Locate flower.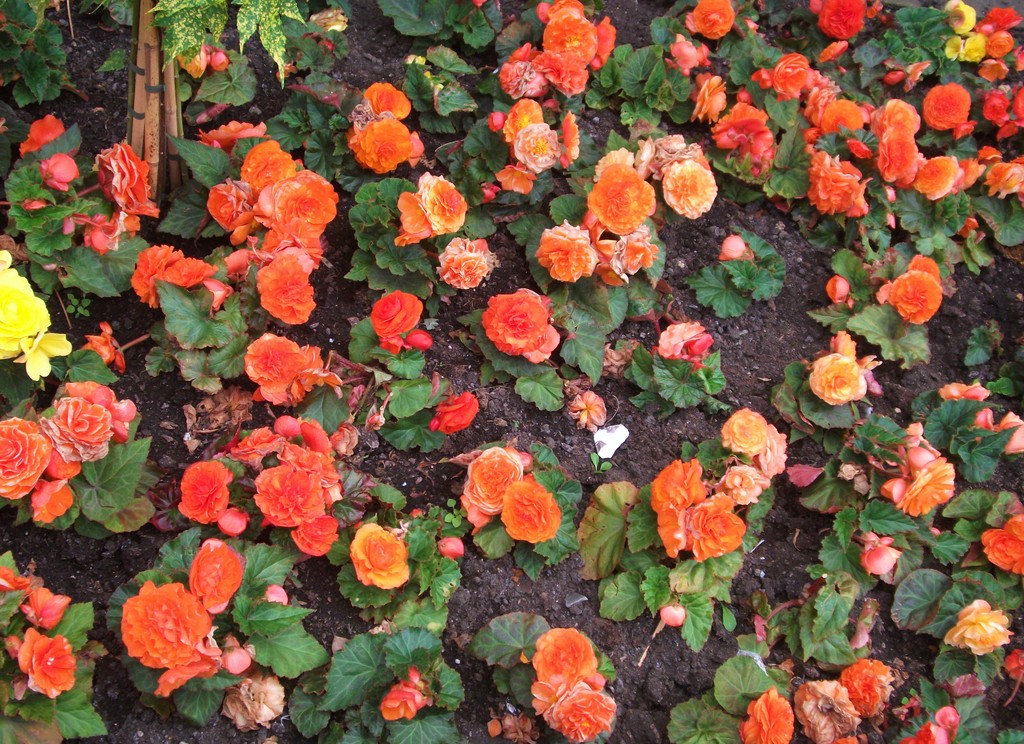
Bounding box: [left=945, top=25, right=985, bottom=58].
